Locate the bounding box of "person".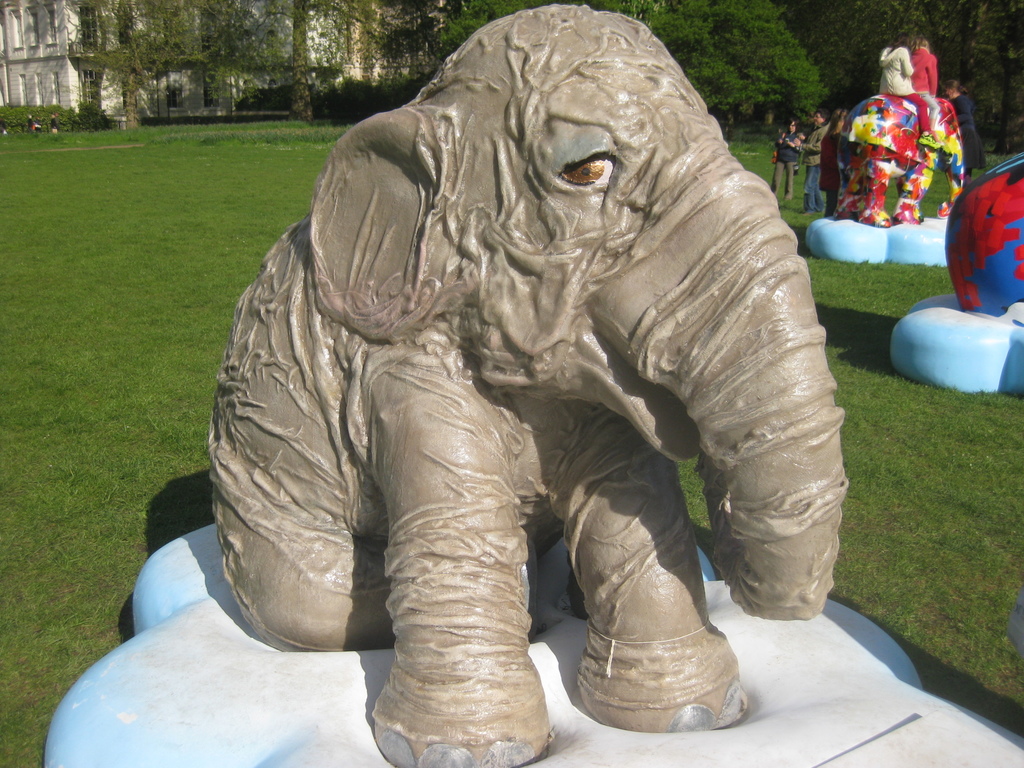
Bounding box: l=50, t=110, r=59, b=131.
